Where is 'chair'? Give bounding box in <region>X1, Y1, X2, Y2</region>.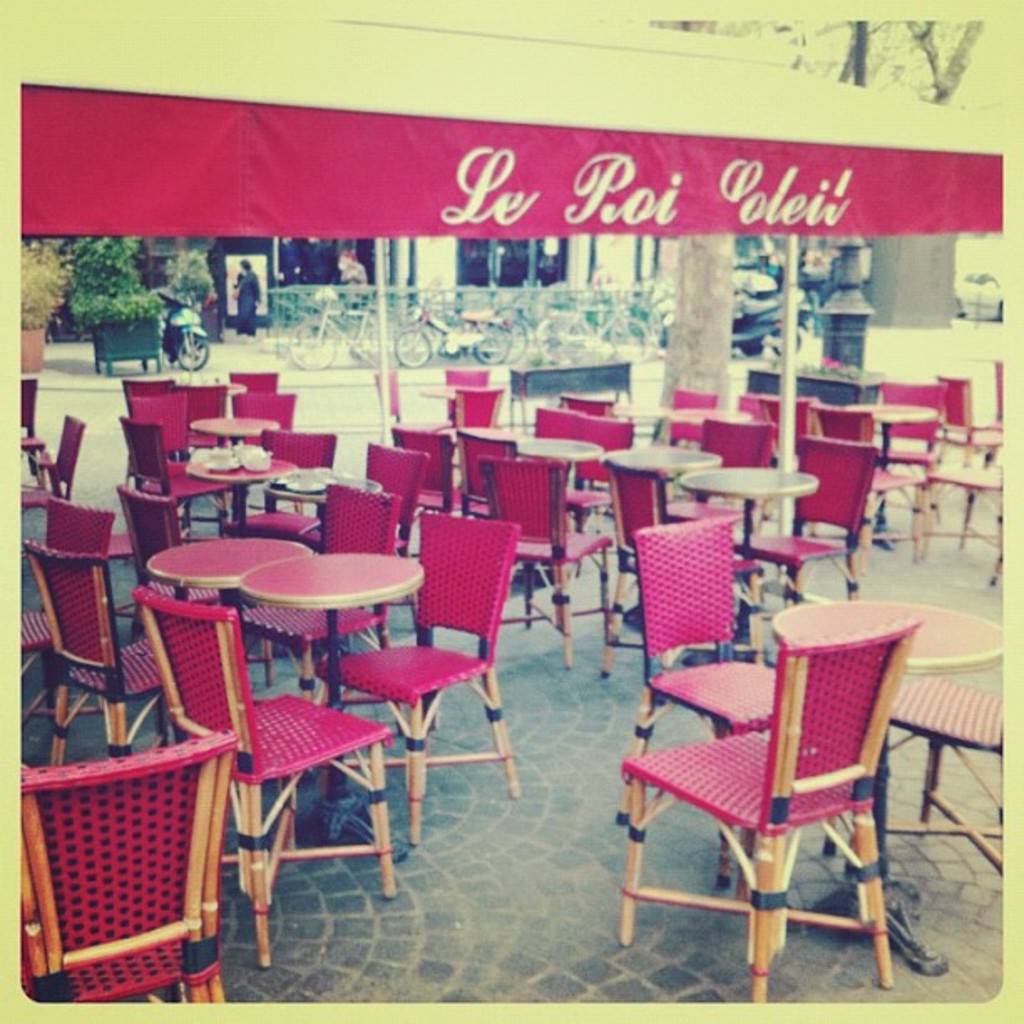
<region>238, 395, 305, 448</region>.
